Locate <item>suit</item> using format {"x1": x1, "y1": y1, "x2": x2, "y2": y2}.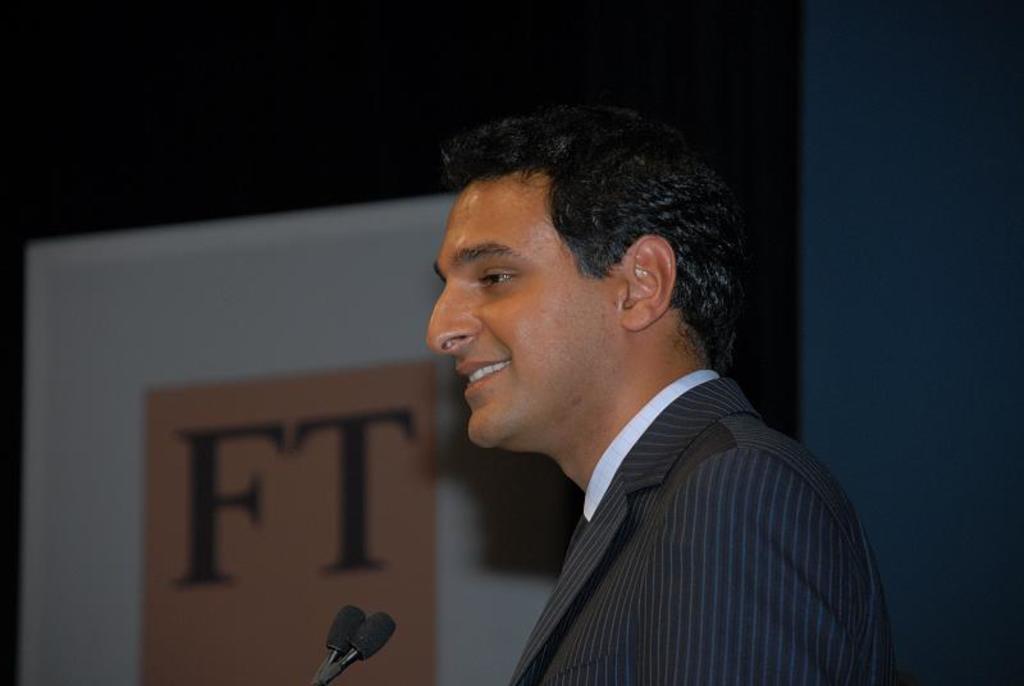
{"x1": 509, "y1": 372, "x2": 893, "y2": 685}.
